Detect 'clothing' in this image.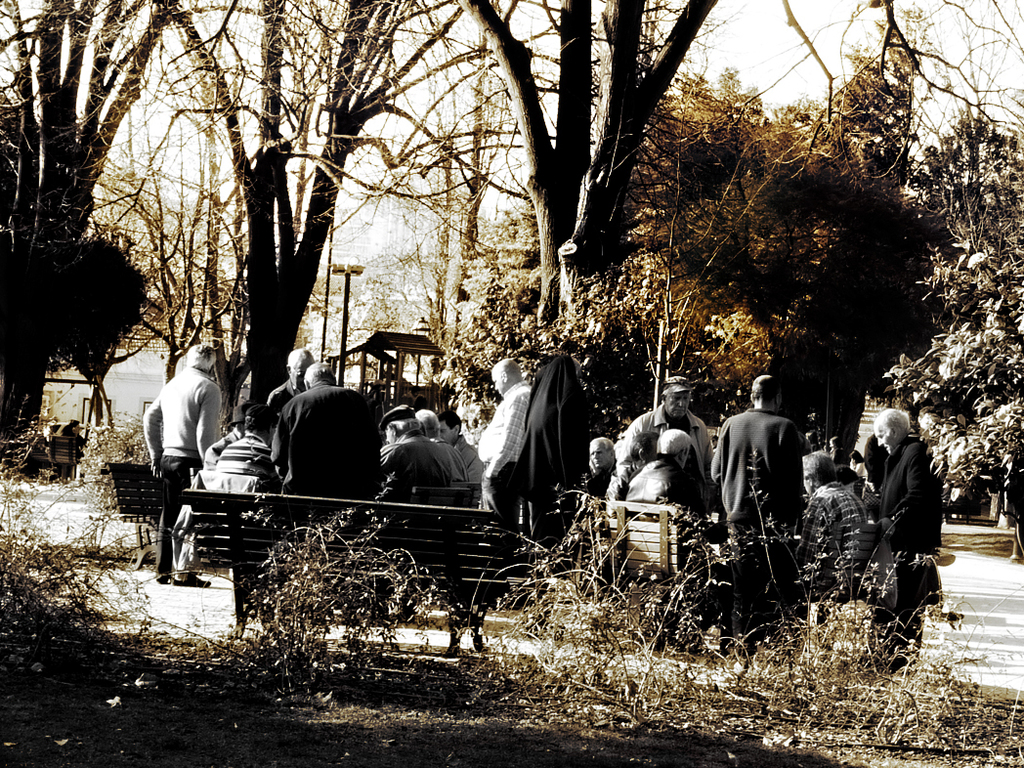
Detection: bbox(875, 431, 942, 653).
